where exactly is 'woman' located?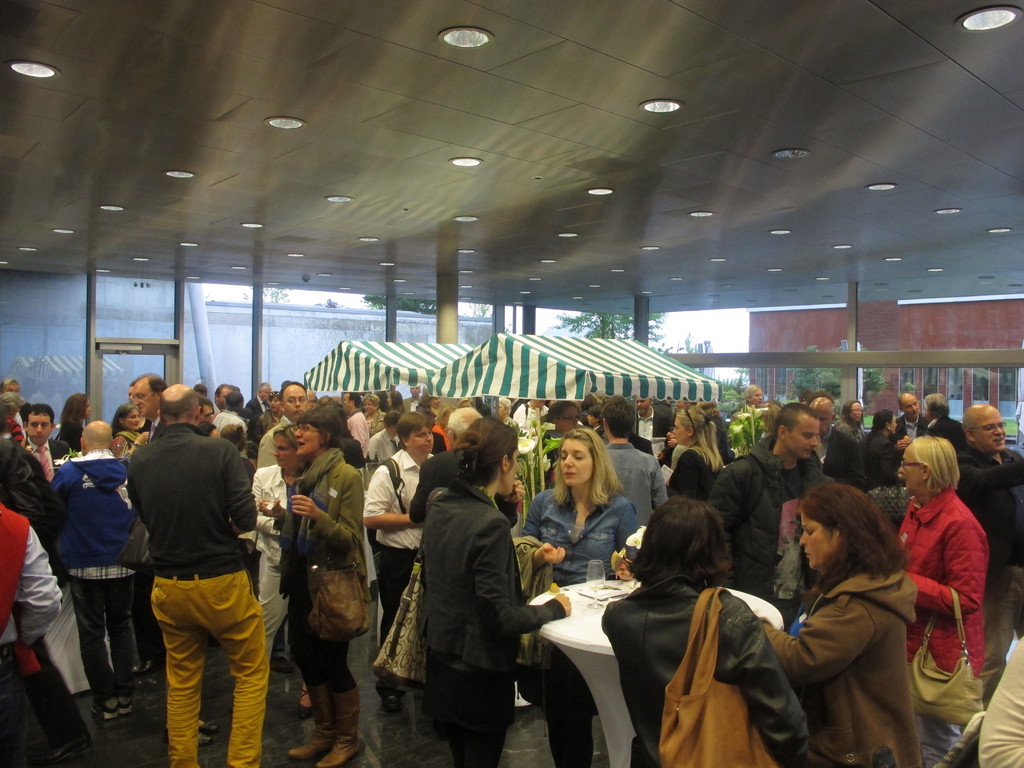
Its bounding box is <region>666, 404, 724, 498</region>.
